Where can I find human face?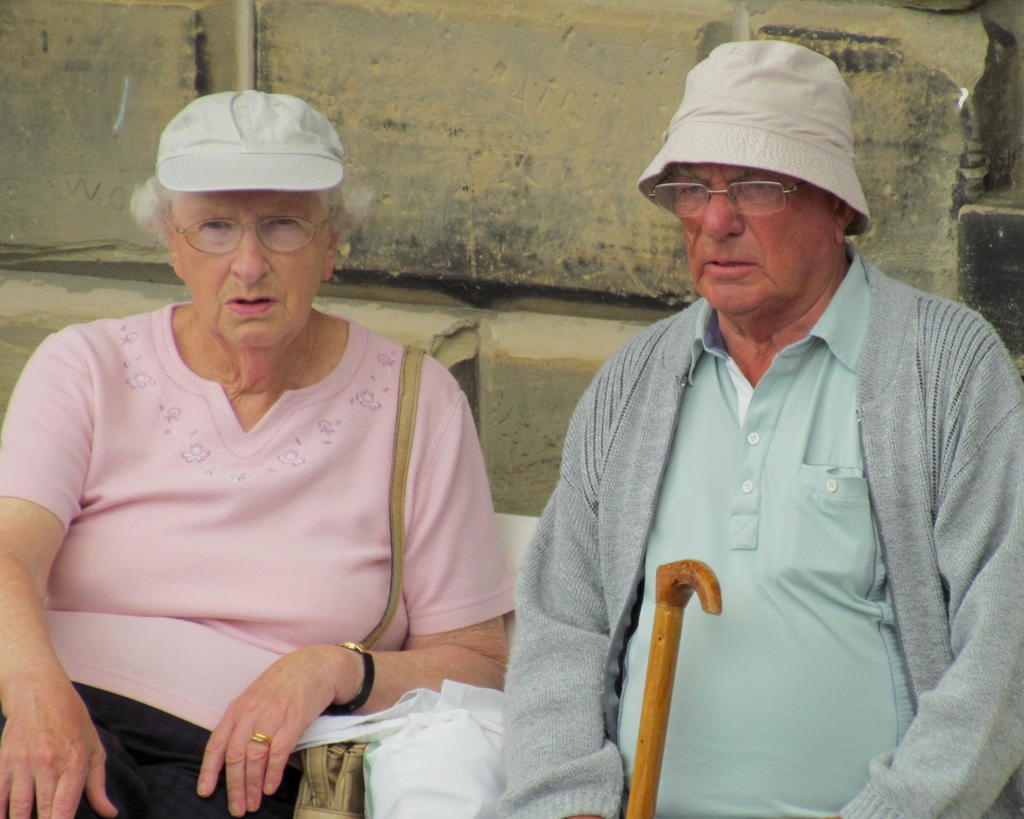
You can find it at 170, 184, 326, 347.
